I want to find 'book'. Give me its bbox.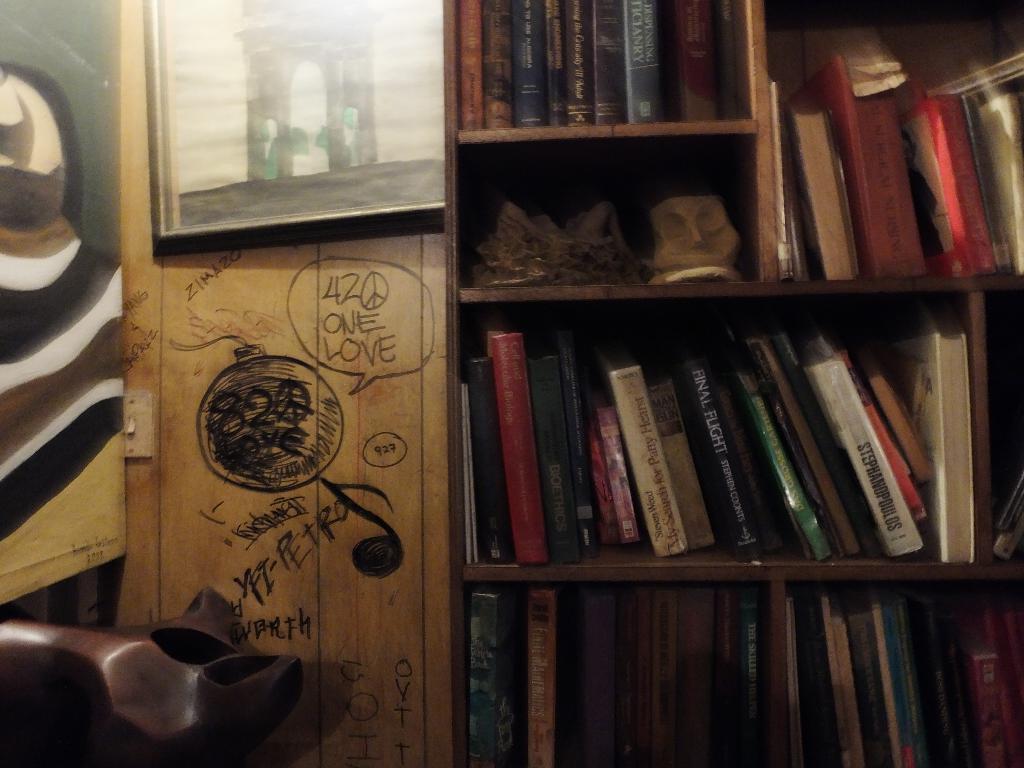
left=483, top=336, right=575, bottom=580.
